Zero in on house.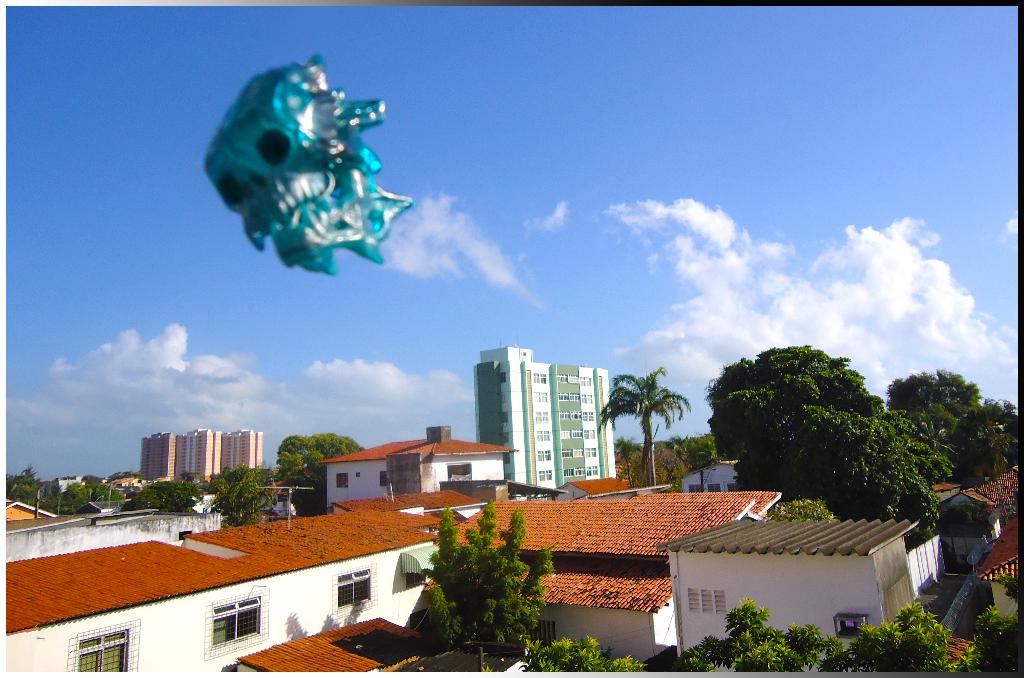
Zeroed in: Rect(230, 613, 440, 676).
